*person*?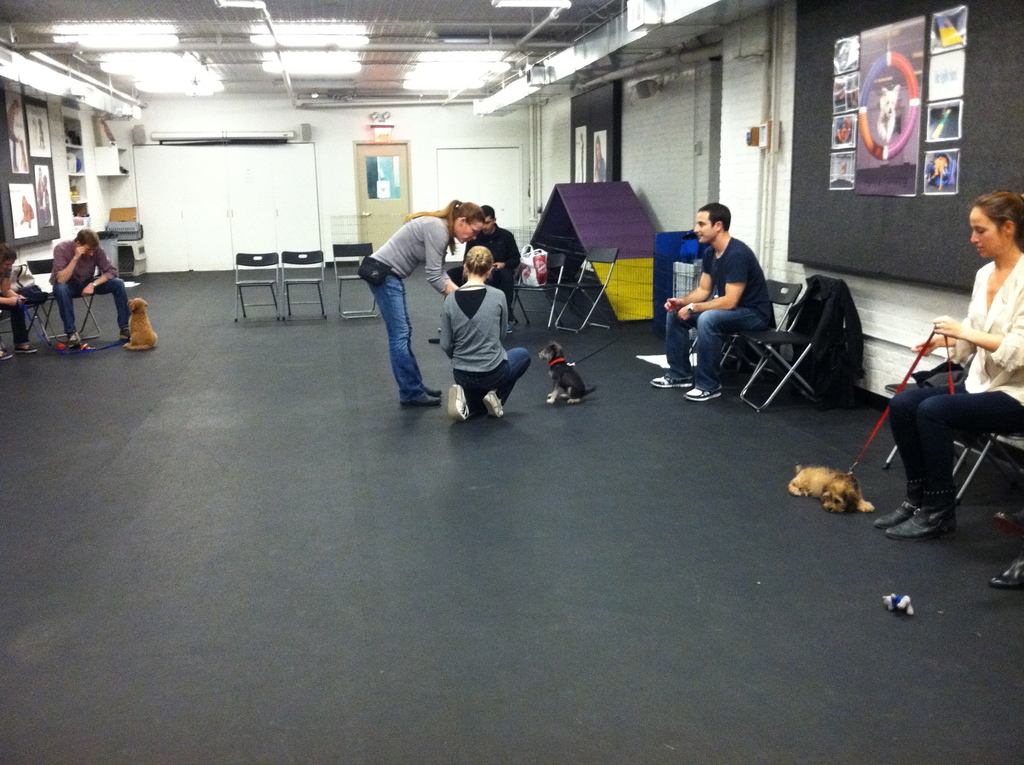
<region>595, 135, 606, 182</region>
